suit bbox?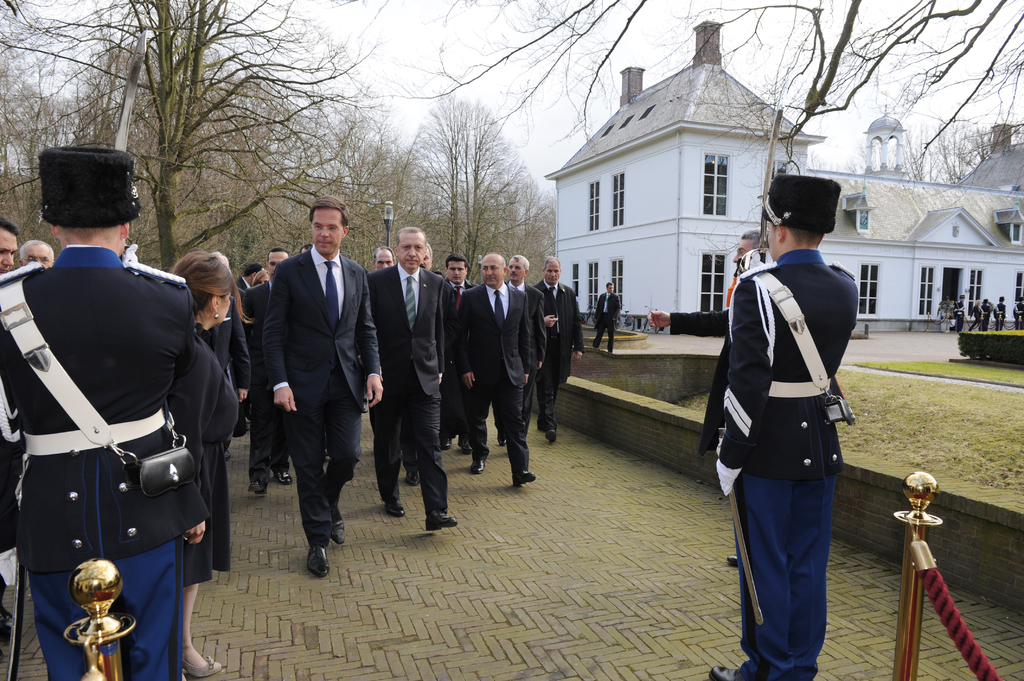
box=[665, 302, 731, 454]
